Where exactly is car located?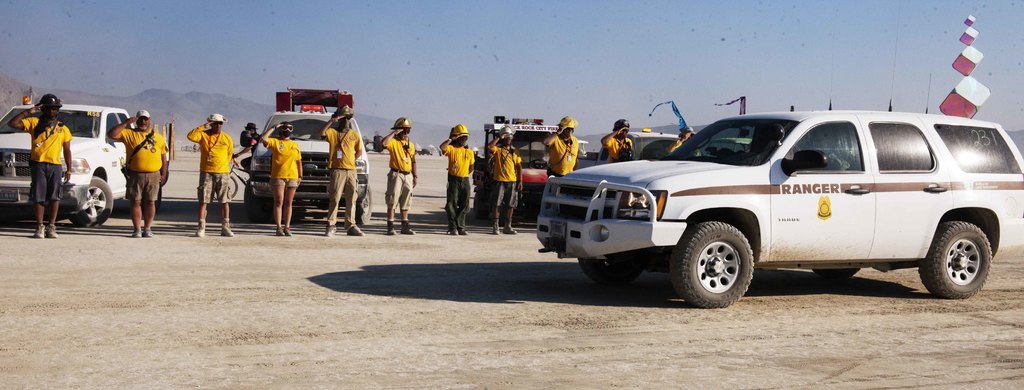
Its bounding box is (x1=534, y1=106, x2=1023, y2=309).
